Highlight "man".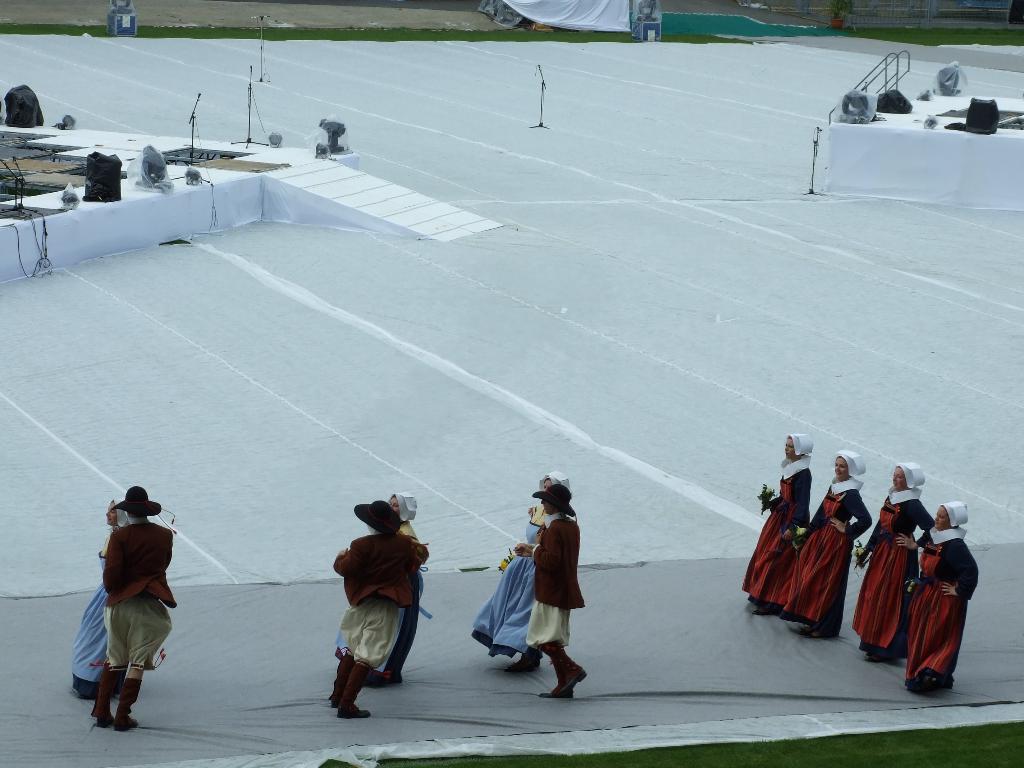
Highlighted region: (511, 483, 592, 703).
